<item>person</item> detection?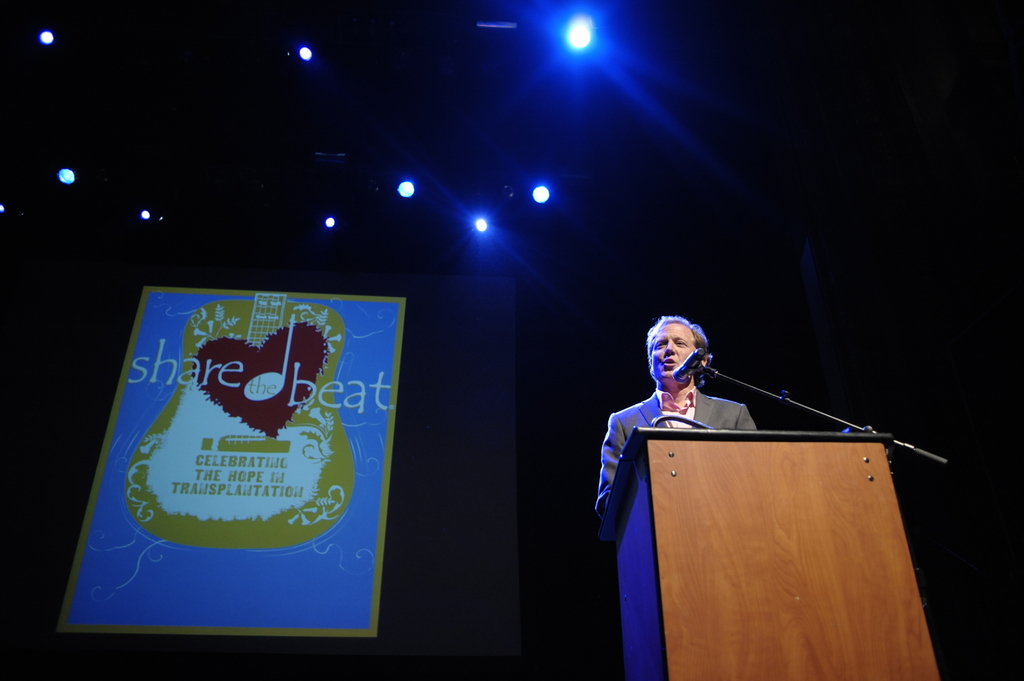
595, 310, 756, 520
